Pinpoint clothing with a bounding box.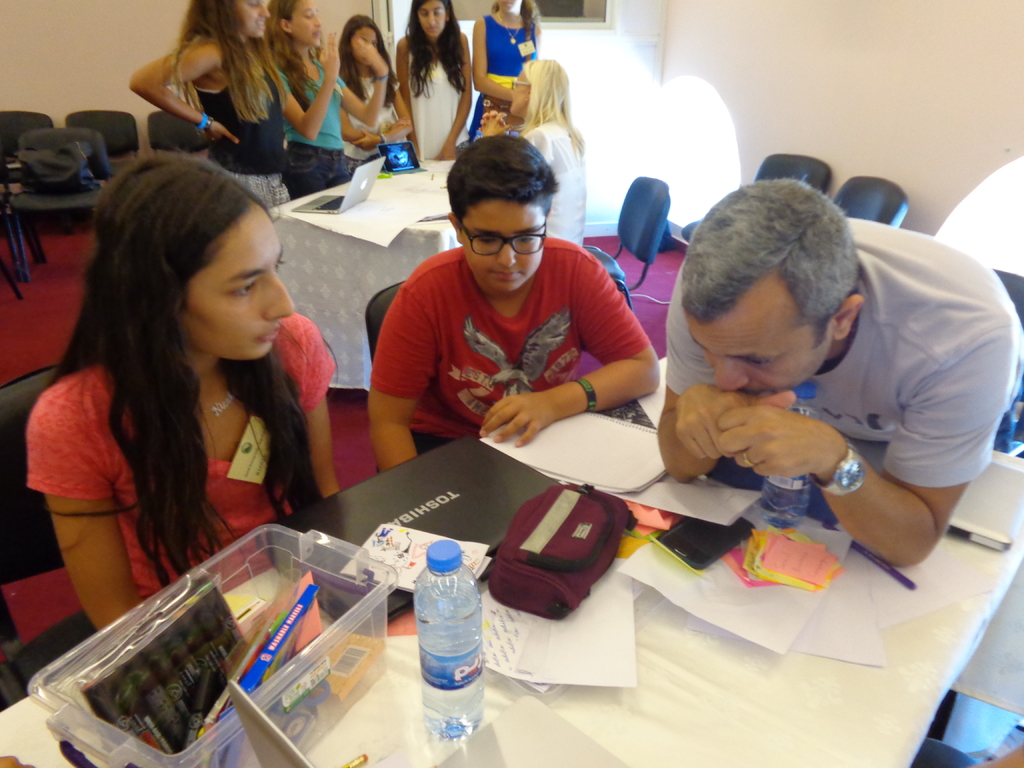
x1=192, y1=27, x2=291, y2=211.
